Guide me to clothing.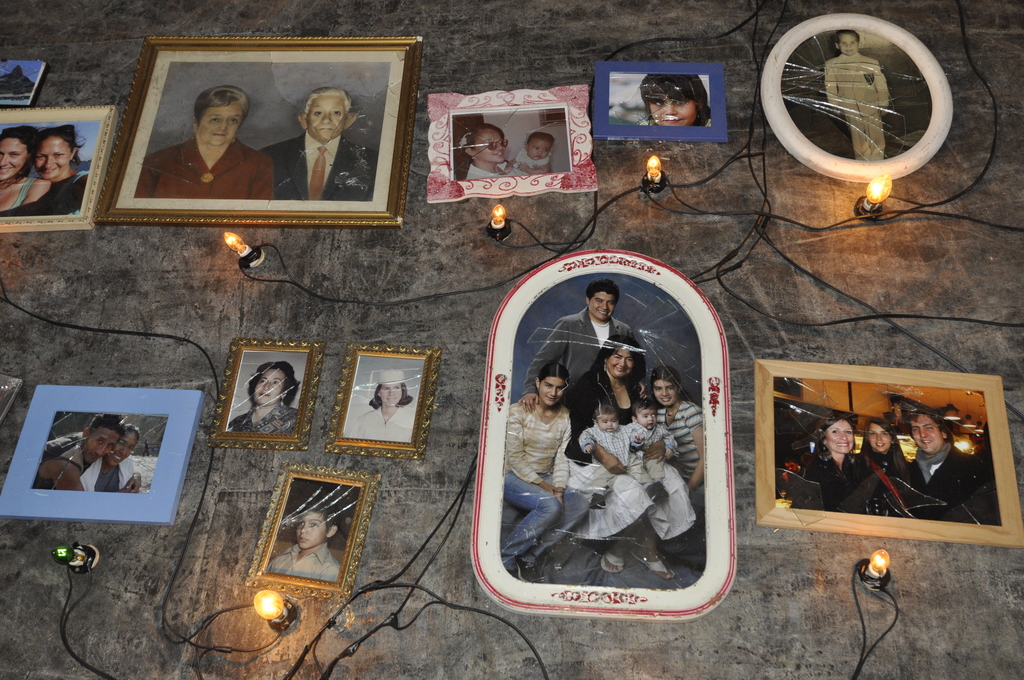
Guidance: <region>258, 125, 374, 207</region>.
